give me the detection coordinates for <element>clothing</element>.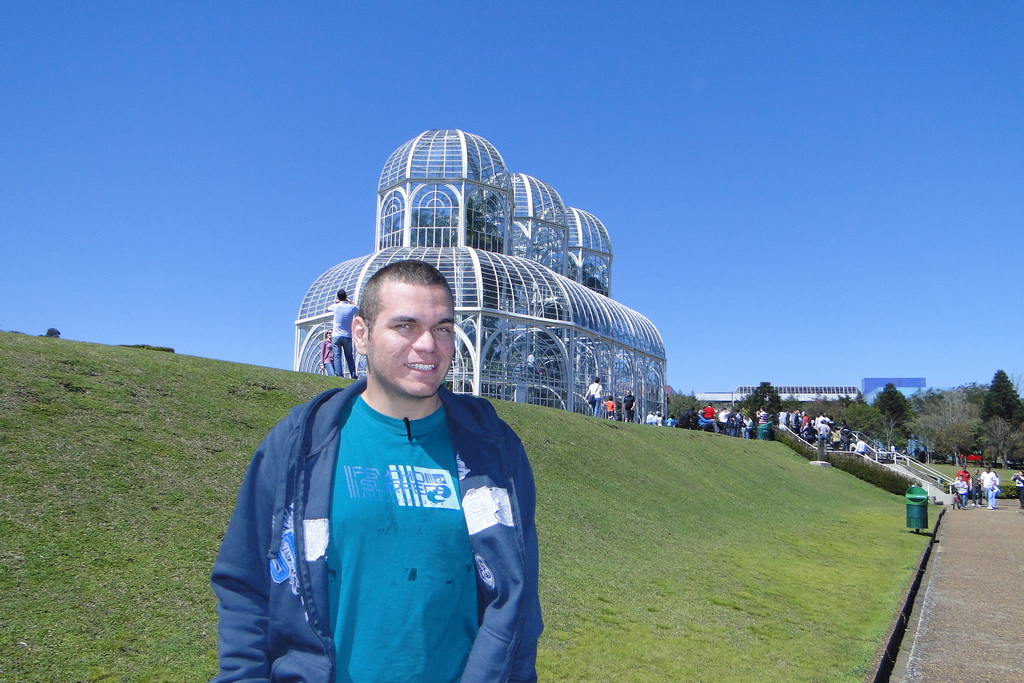
left=971, top=472, right=984, bottom=498.
